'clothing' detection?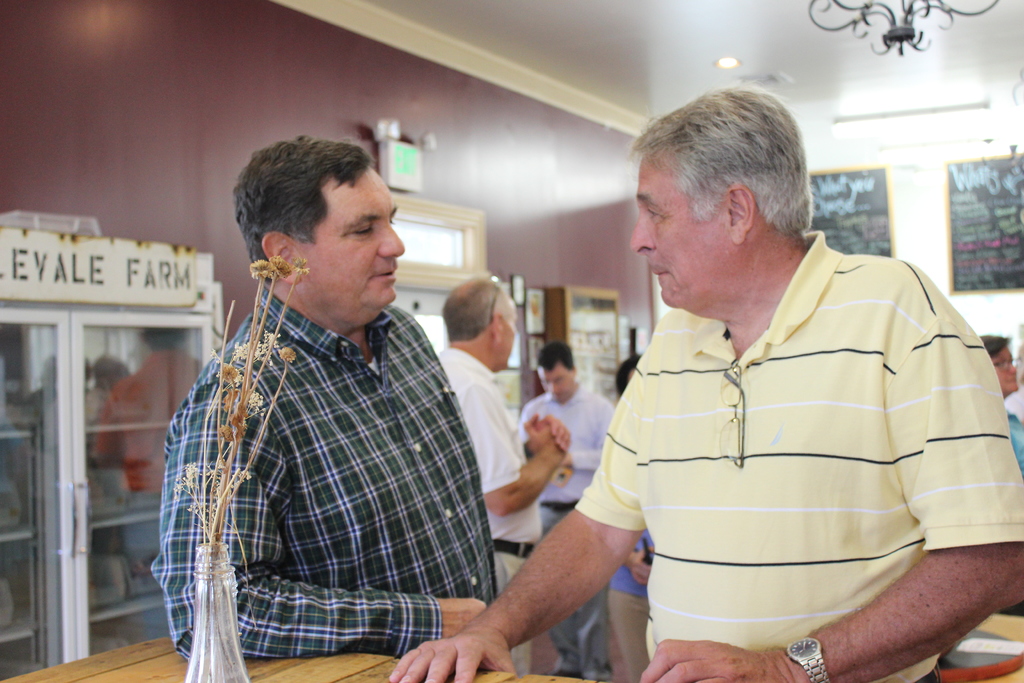
<box>613,456,663,682</box>
